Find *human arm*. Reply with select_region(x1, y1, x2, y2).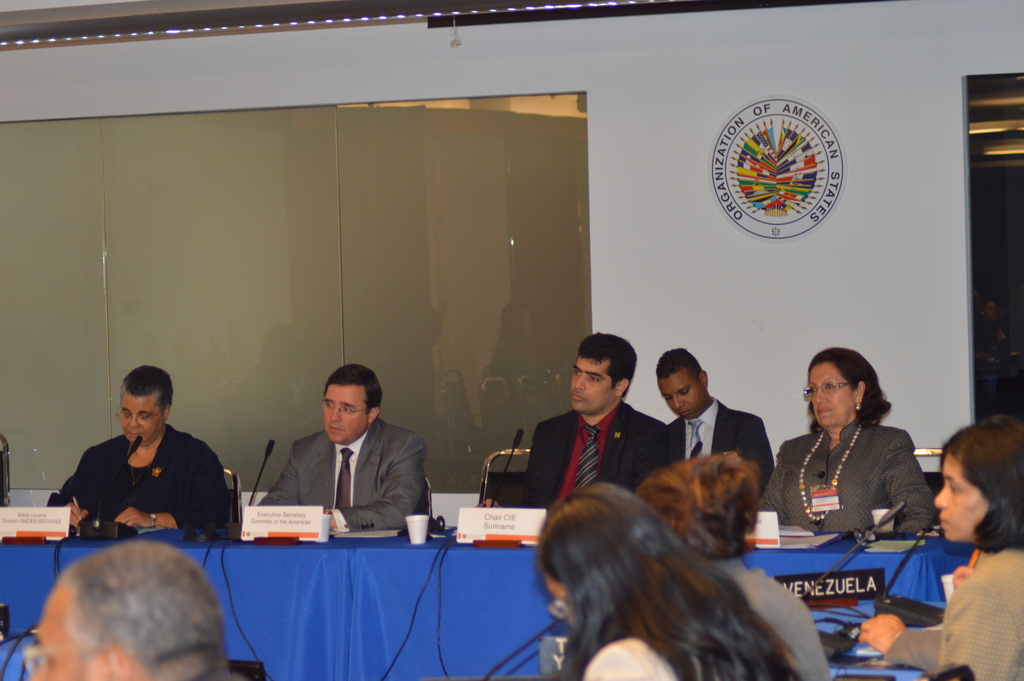
select_region(852, 610, 926, 668).
